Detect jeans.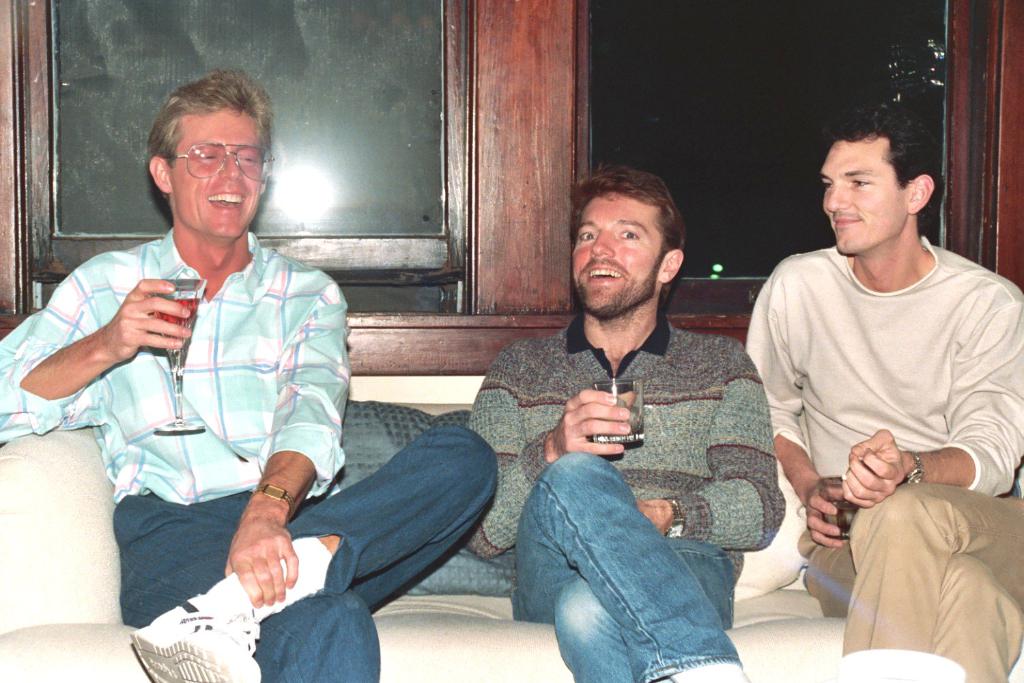
Detected at left=515, top=446, right=735, bottom=682.
